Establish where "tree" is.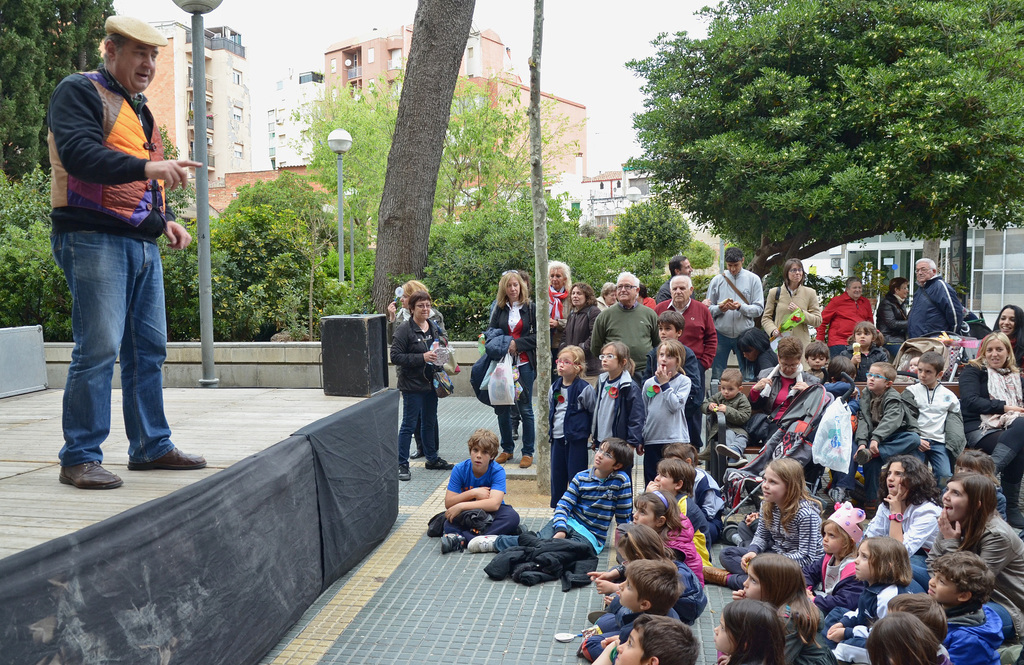
Established at left=201, top=202, right=318, bottom=339.
